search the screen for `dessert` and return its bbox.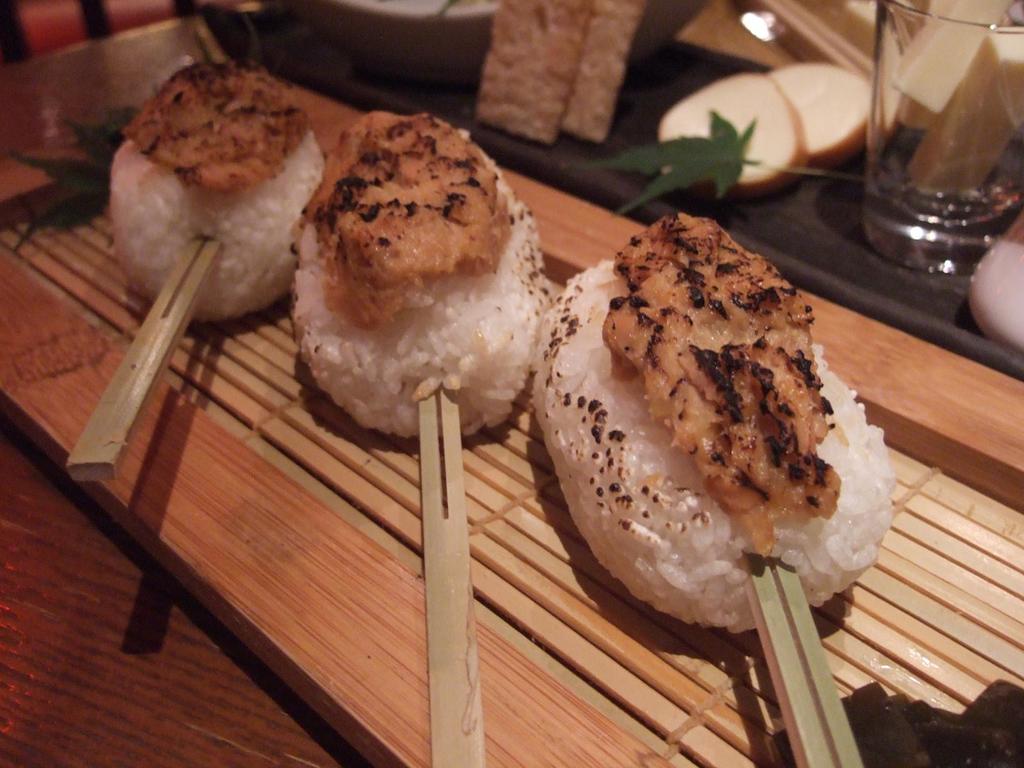
Found: 290 116 561 438.
